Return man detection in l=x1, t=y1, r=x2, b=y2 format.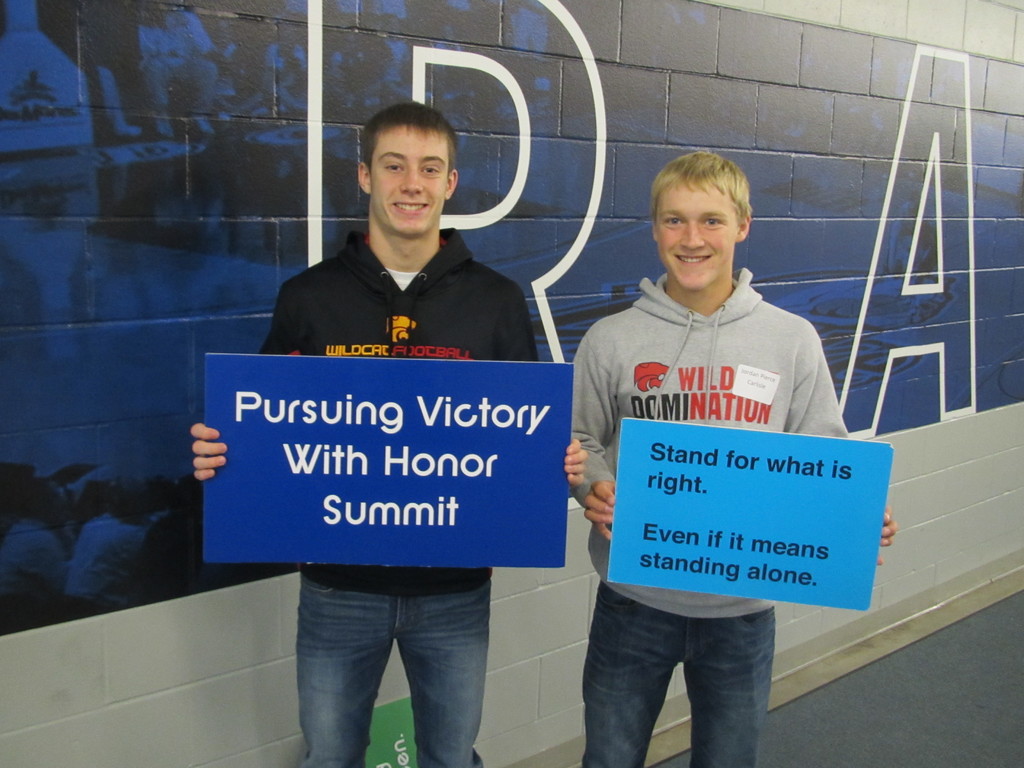
l=548, t=166, r=853, b=726.
